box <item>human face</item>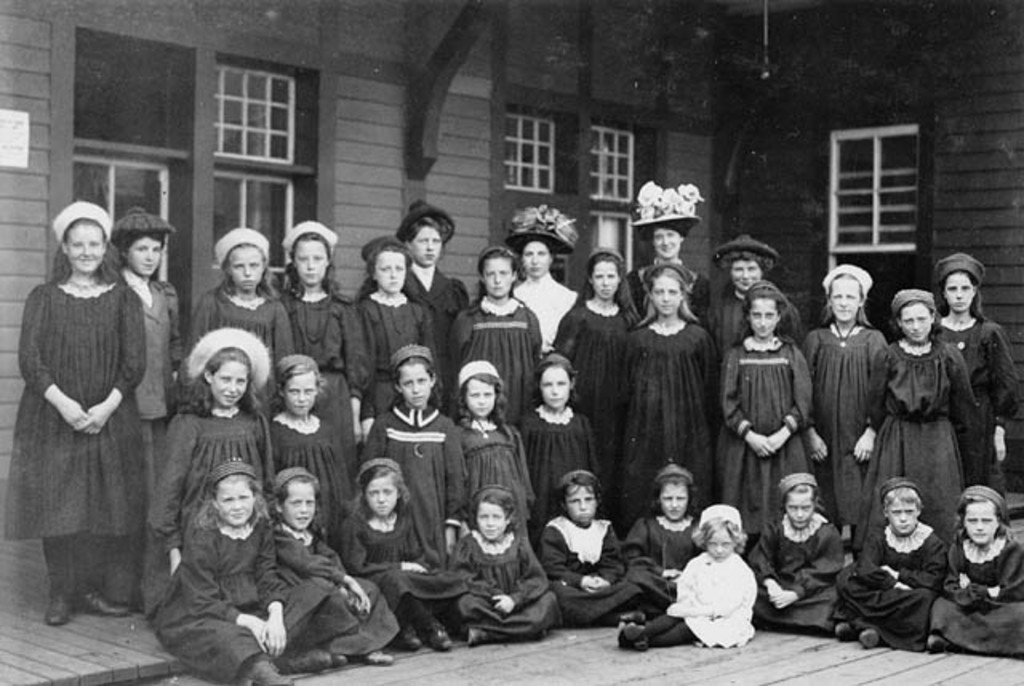
box(397, 360, 429, 405)
